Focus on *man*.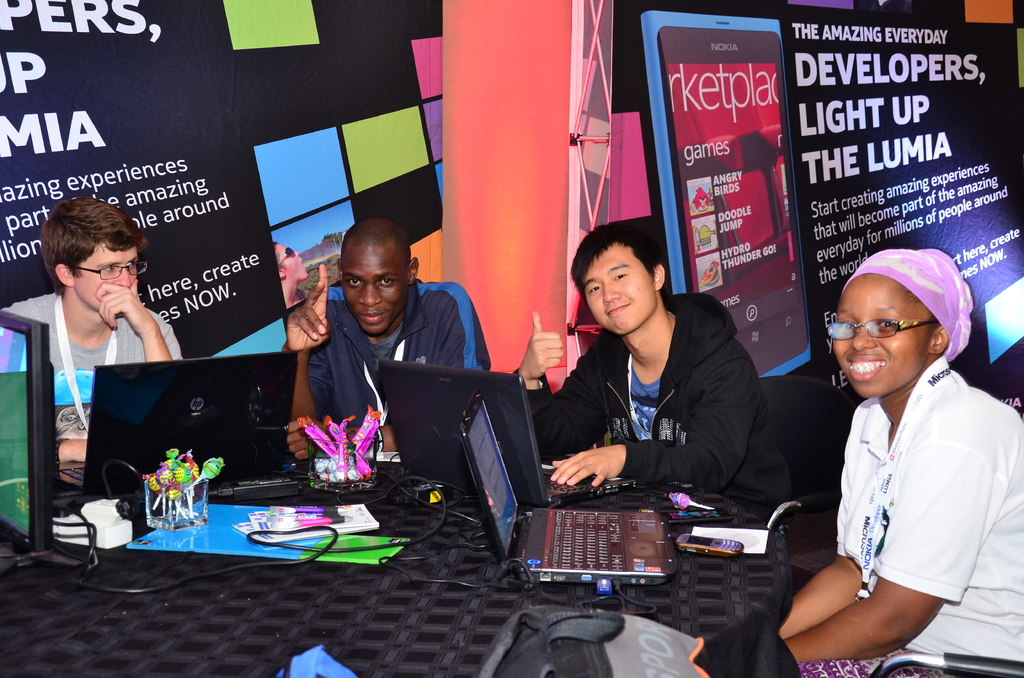
Focused at bbox=(282, 219, 495, 458).
